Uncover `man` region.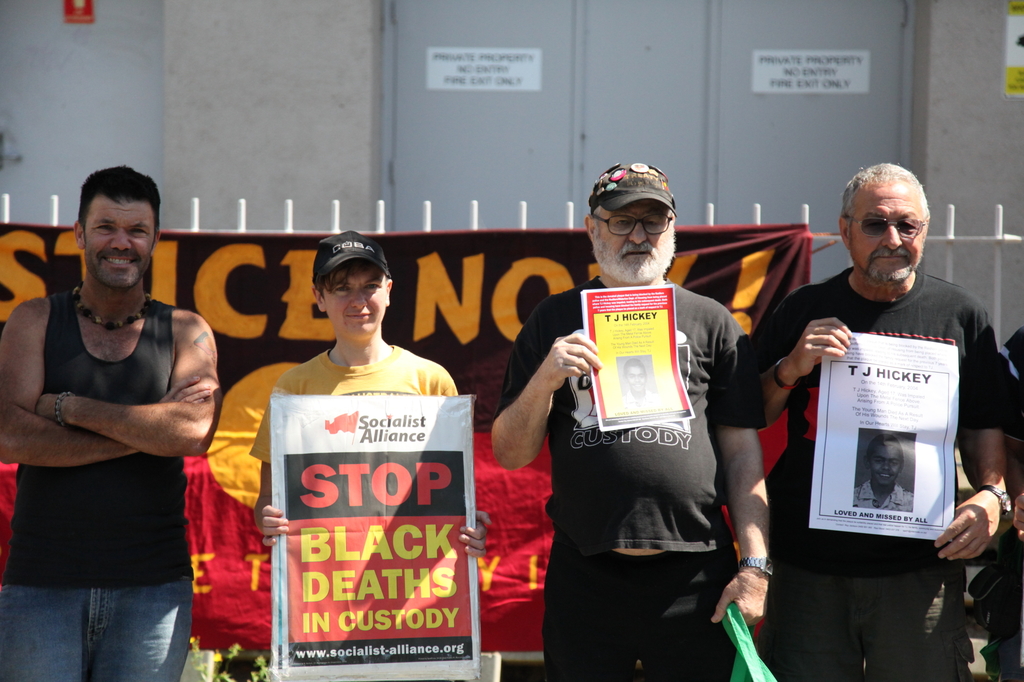
Uncovered: (x1=974, y1=328, x2=1023, y2=681).
